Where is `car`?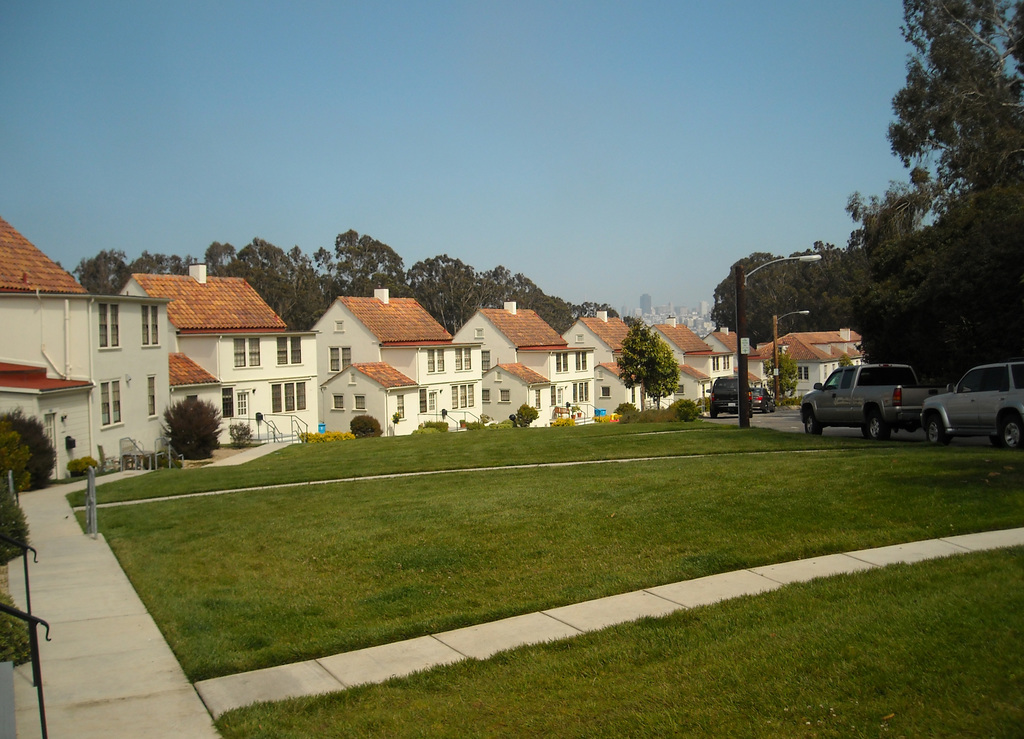
{"x1": 917, "y1": 362, "x2": 1021, "y2": 461}.
